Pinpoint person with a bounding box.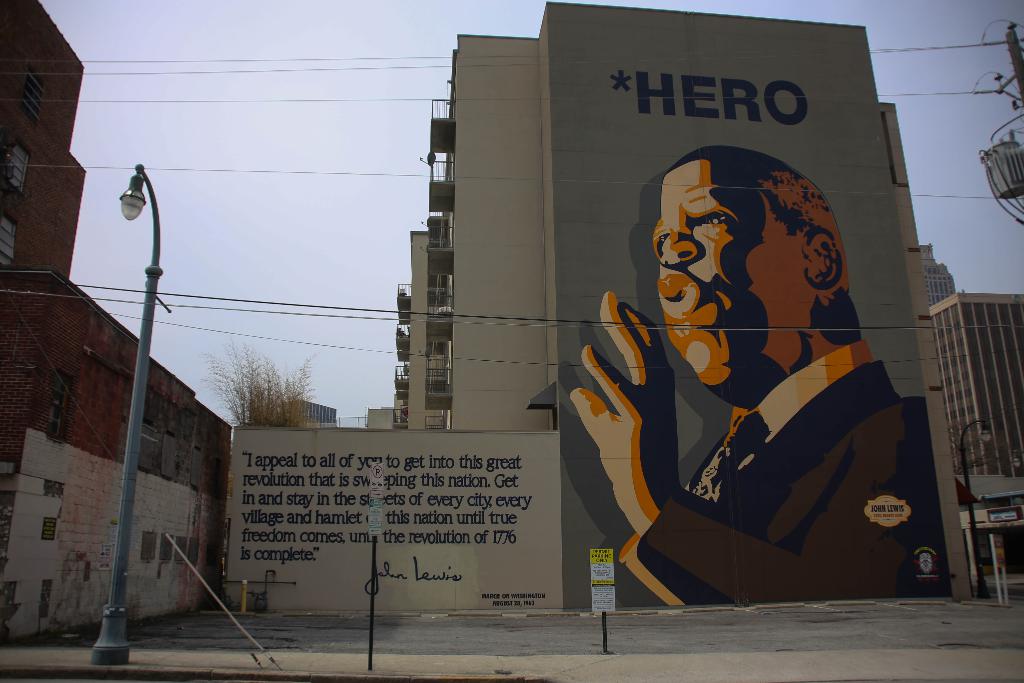
(left=556, top=125, right=950, bottom=624).
